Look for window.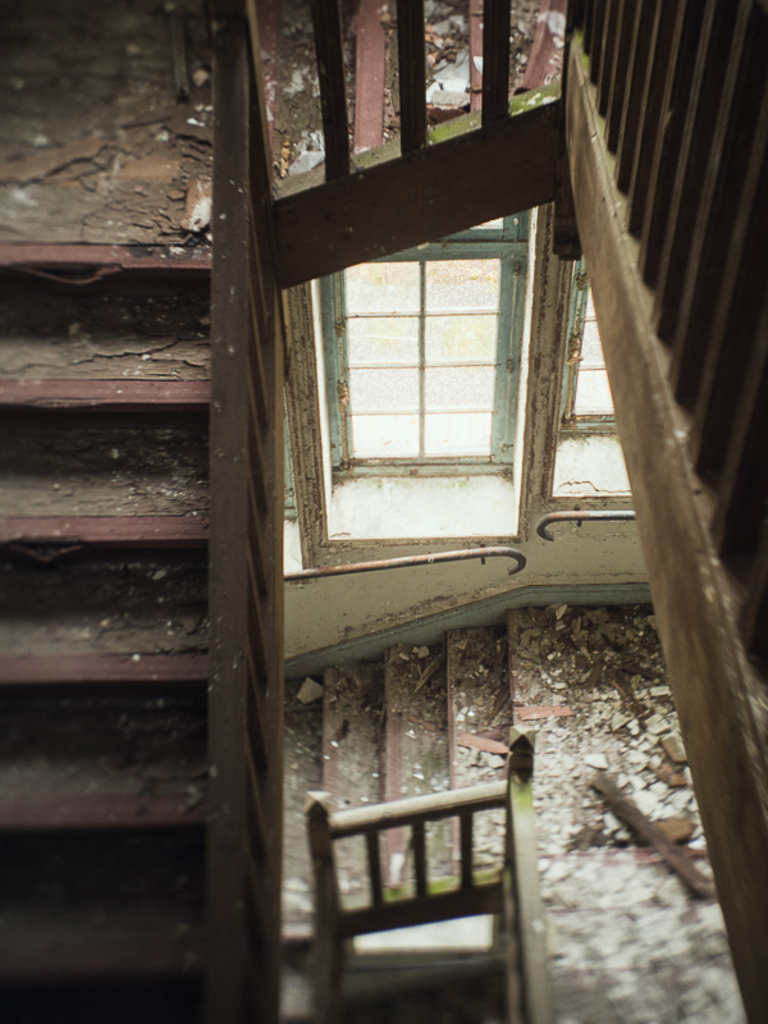
Found: [305, 166, 549, 558].
